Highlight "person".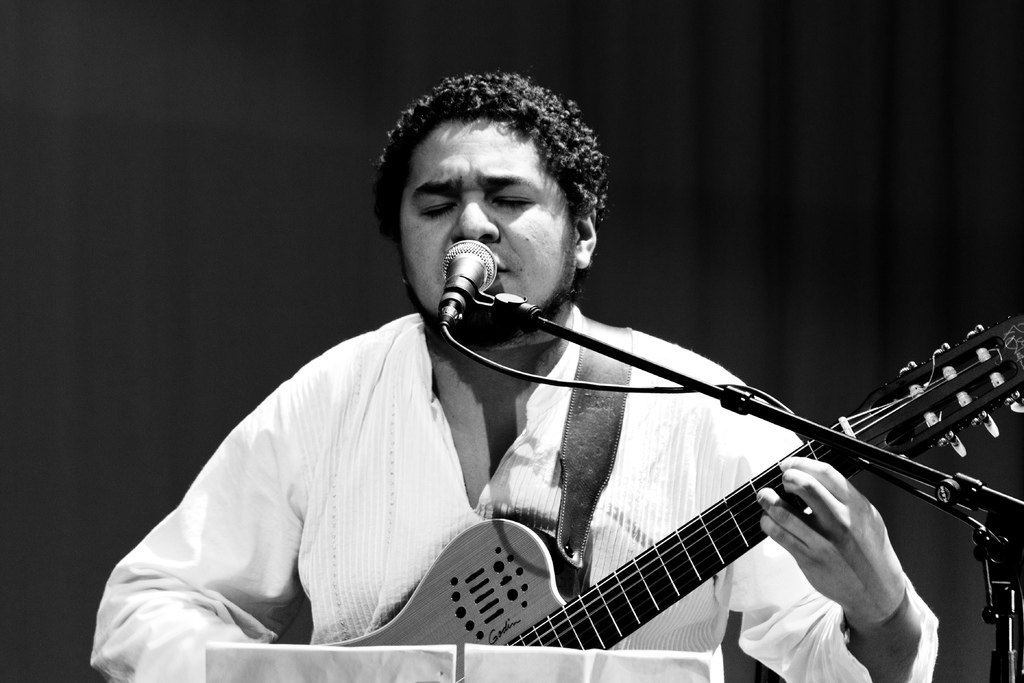
Highlighted region: box=[86, 70, 943, 682].
